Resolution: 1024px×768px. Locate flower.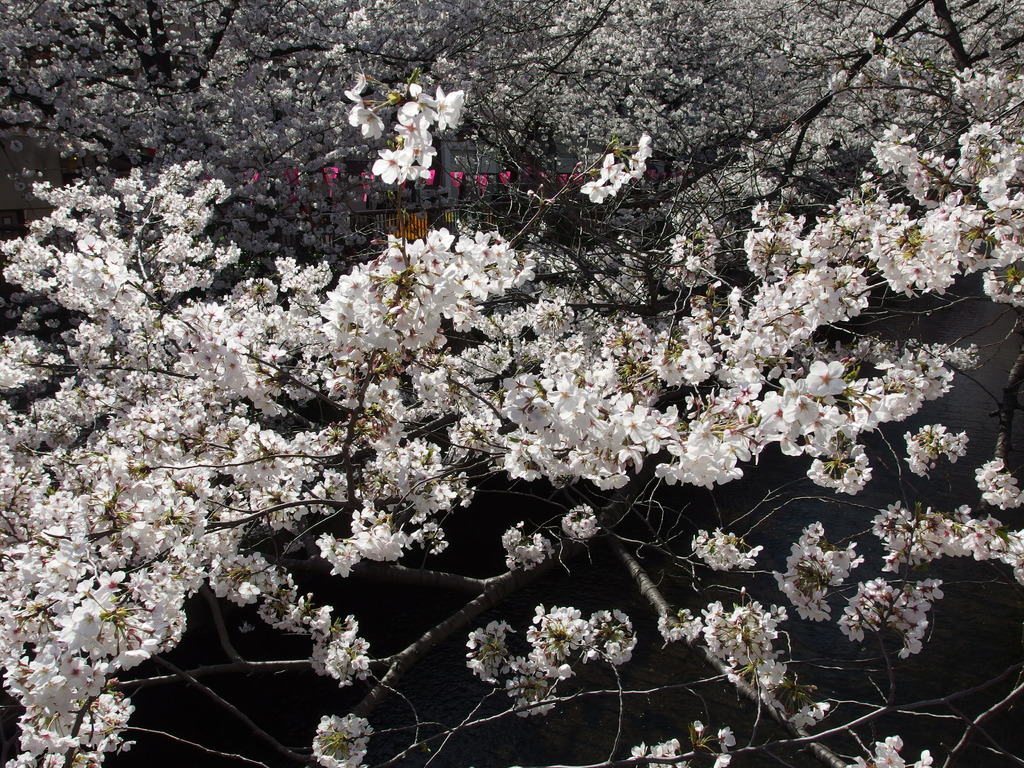
351,103,387,141.
